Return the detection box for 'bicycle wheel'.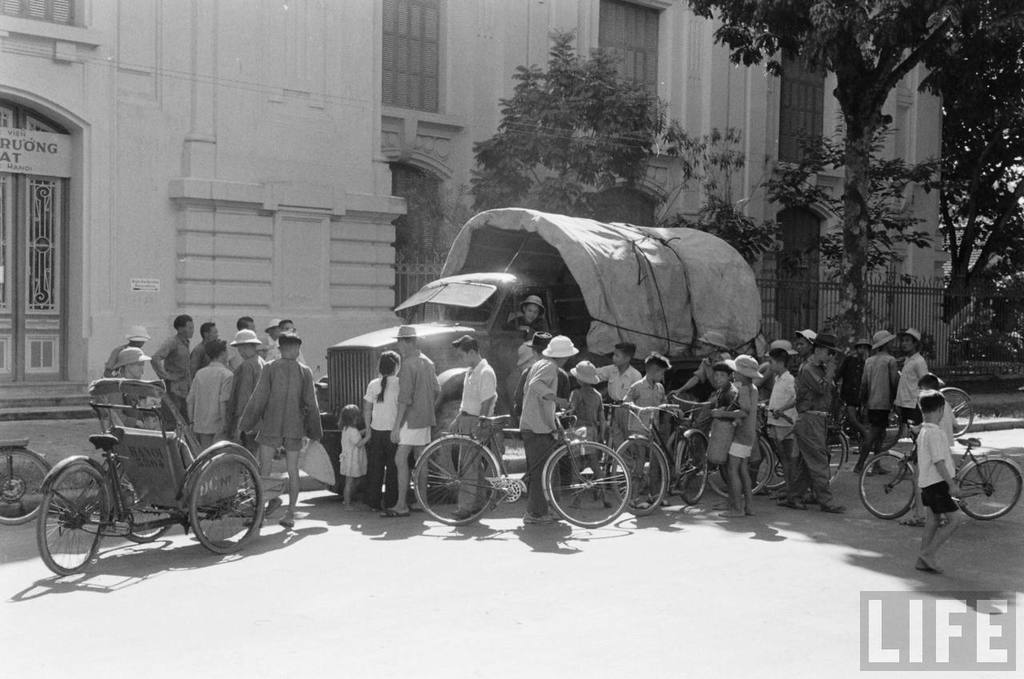
bbox=[544, 441, 630, 529].
